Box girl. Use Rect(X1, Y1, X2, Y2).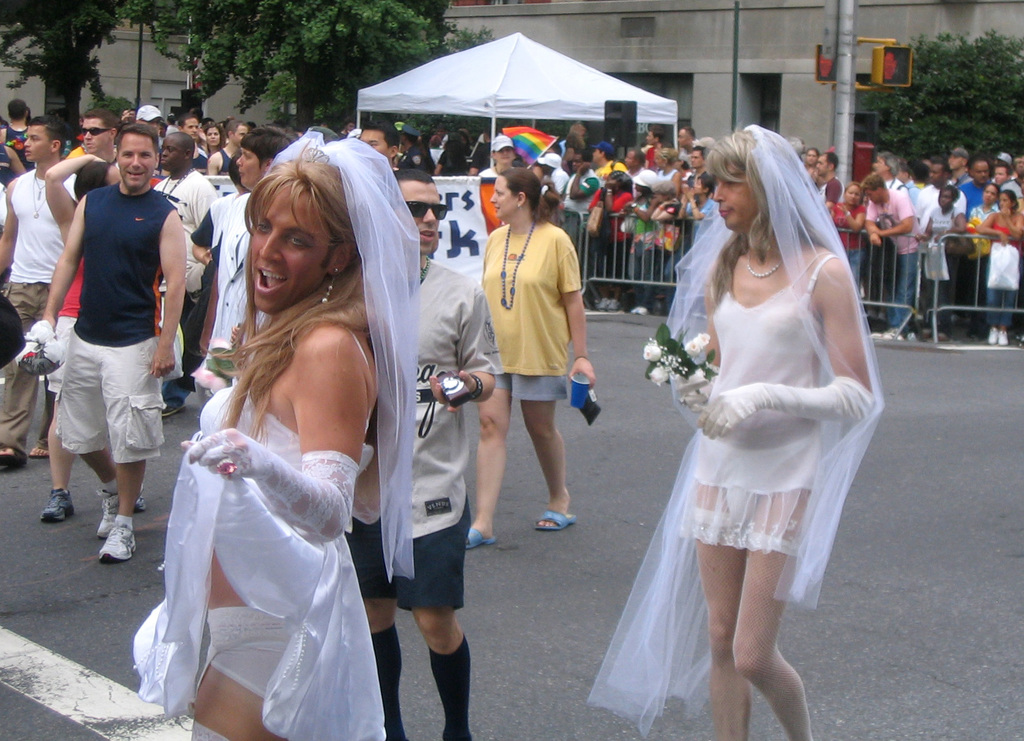
Rect(132, 125, 422, 740).
